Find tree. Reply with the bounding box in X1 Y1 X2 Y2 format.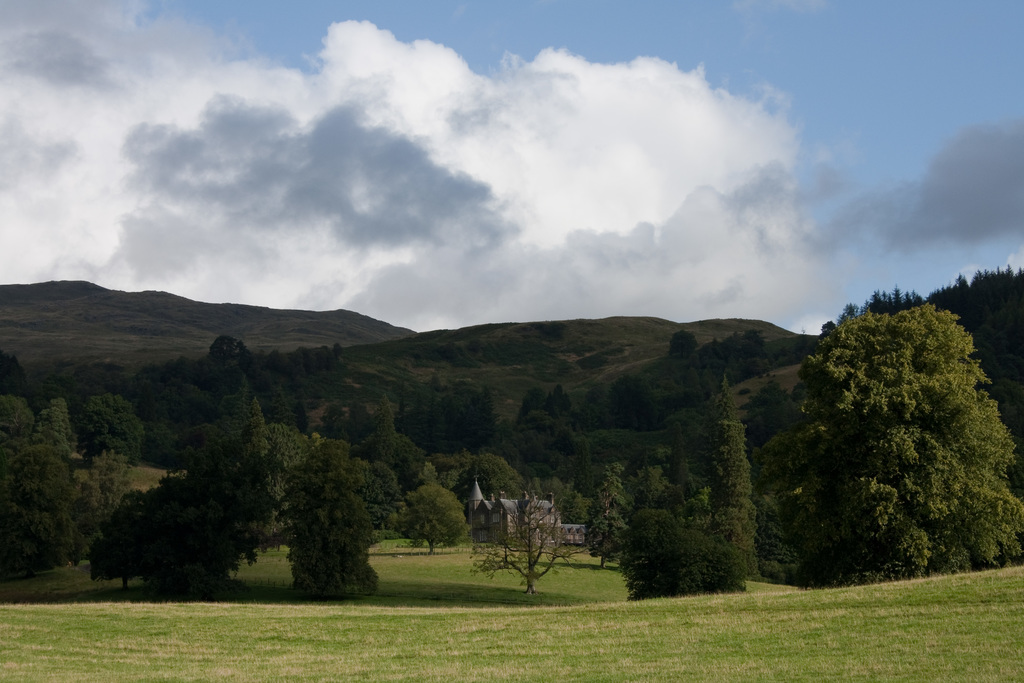
614 372 767 604.
